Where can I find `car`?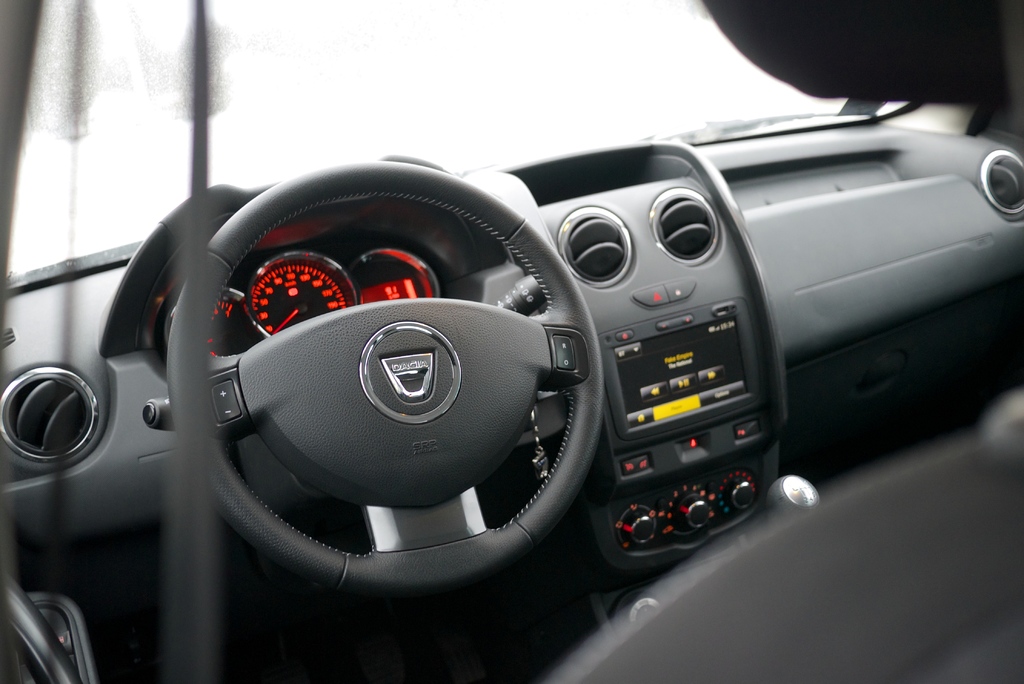
You can find it at region(0, 0, 1023, 683).
